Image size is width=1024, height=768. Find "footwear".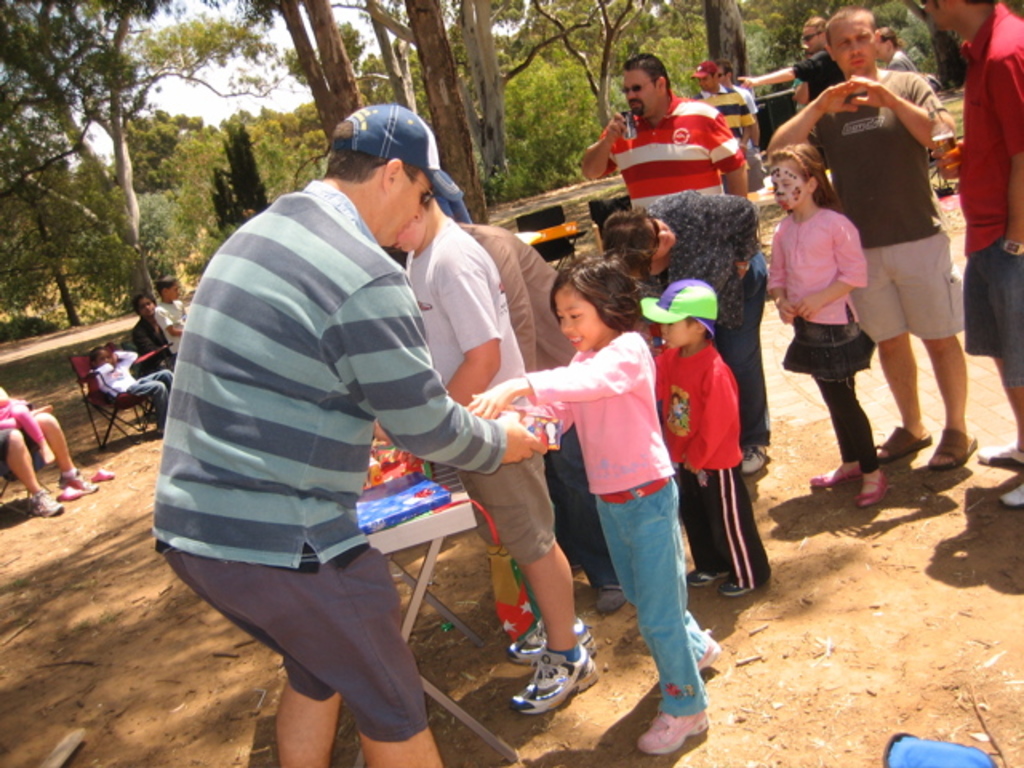
bbox=(685, 563, 728, 579).
